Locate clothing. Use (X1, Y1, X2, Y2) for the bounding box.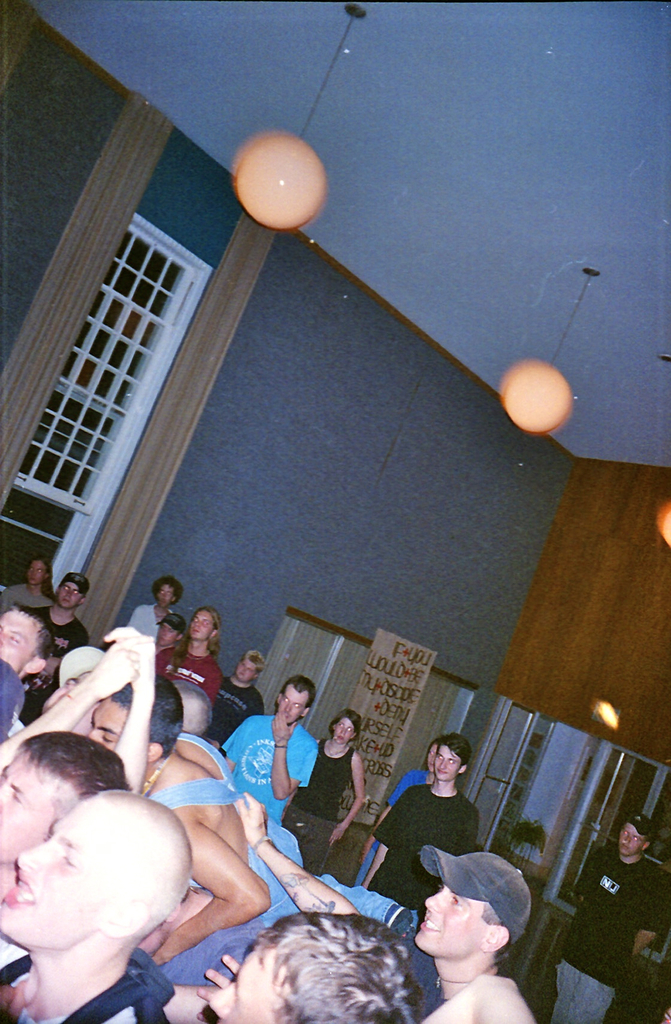
(15, 610, 83, 736).
